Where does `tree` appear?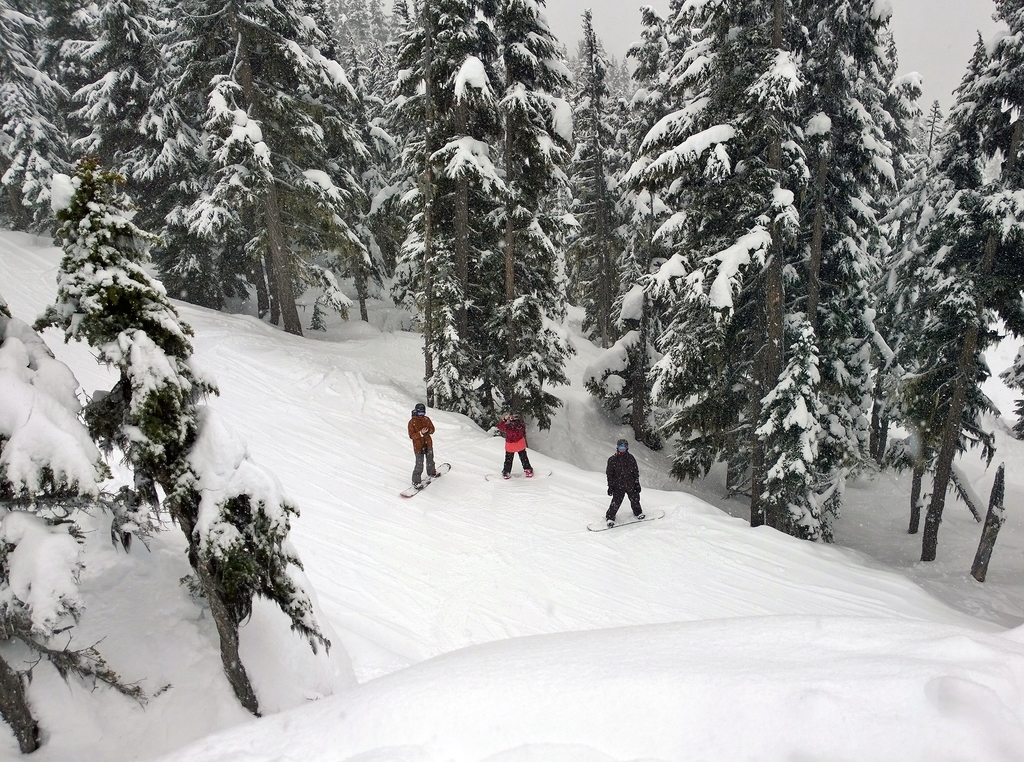
Appears at box(22, 155, 339, 731).
